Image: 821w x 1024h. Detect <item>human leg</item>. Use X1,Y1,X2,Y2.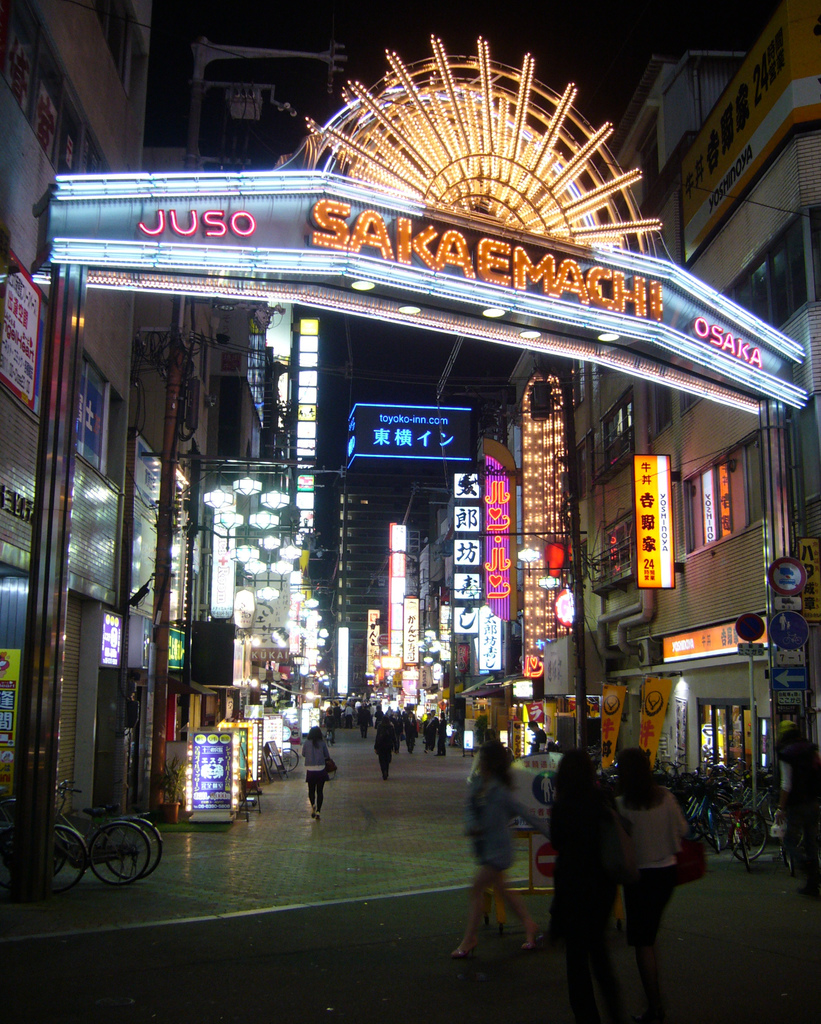
452,865,494,956.
